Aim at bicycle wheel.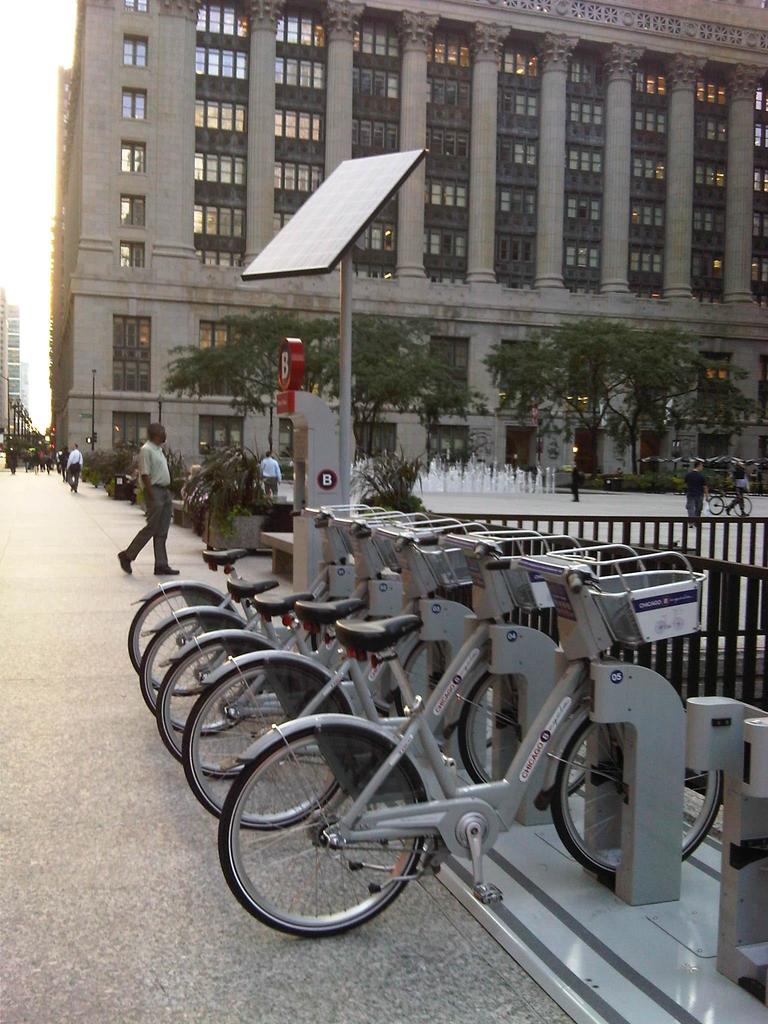
Aimed at BBox(154, 636, 294, 781).
